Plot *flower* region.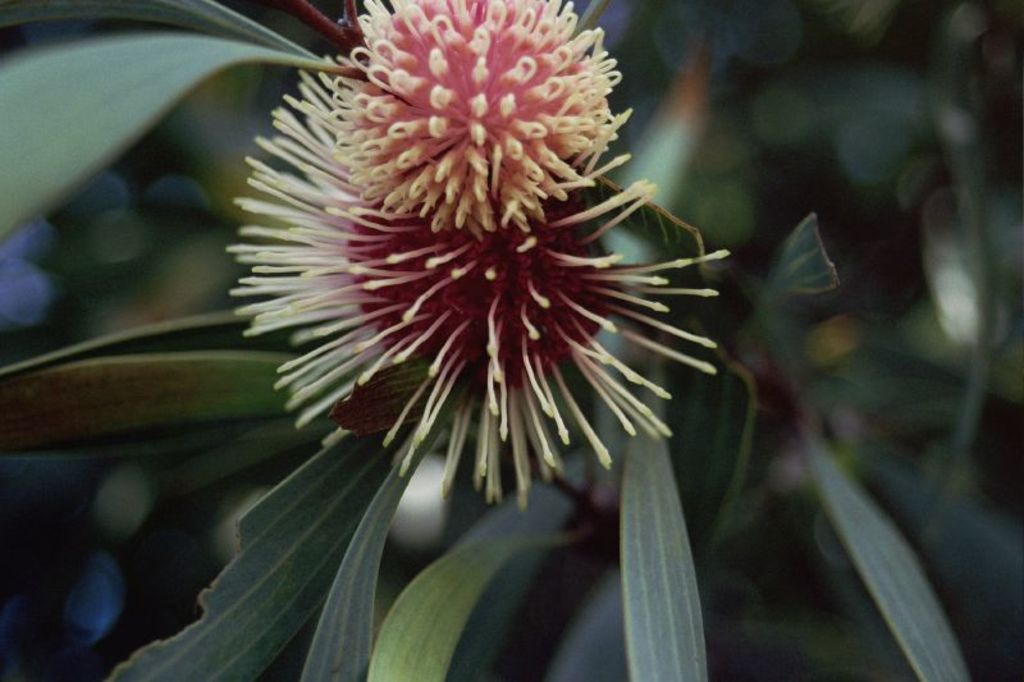
Plotted at locate(224, 0, 739, 511).
